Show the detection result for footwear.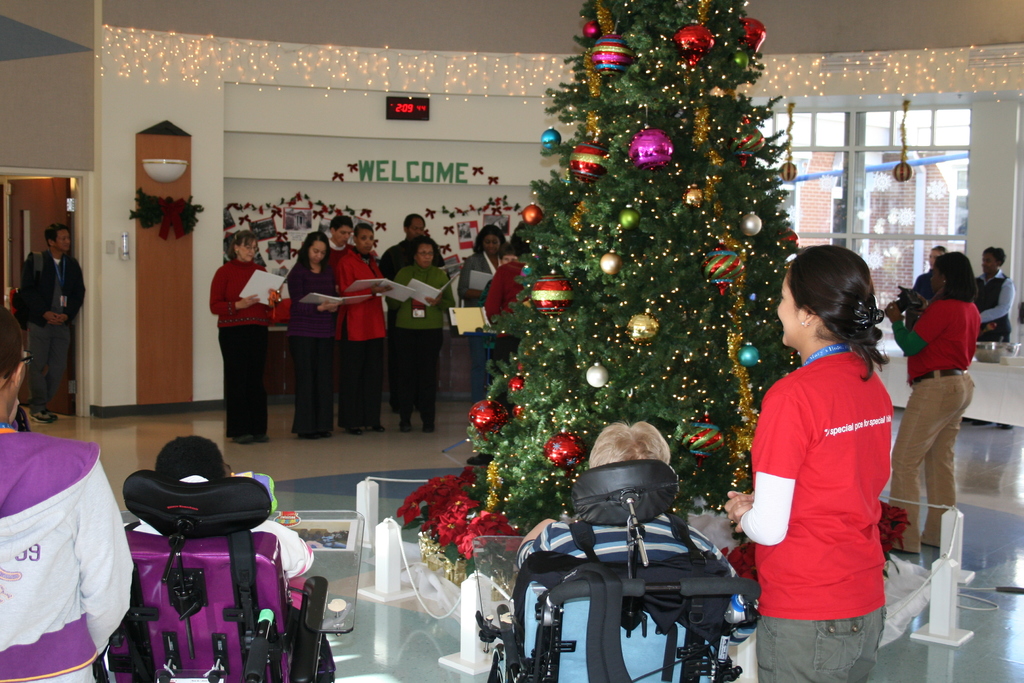
<region>399, 421, 413, 432</region>.
